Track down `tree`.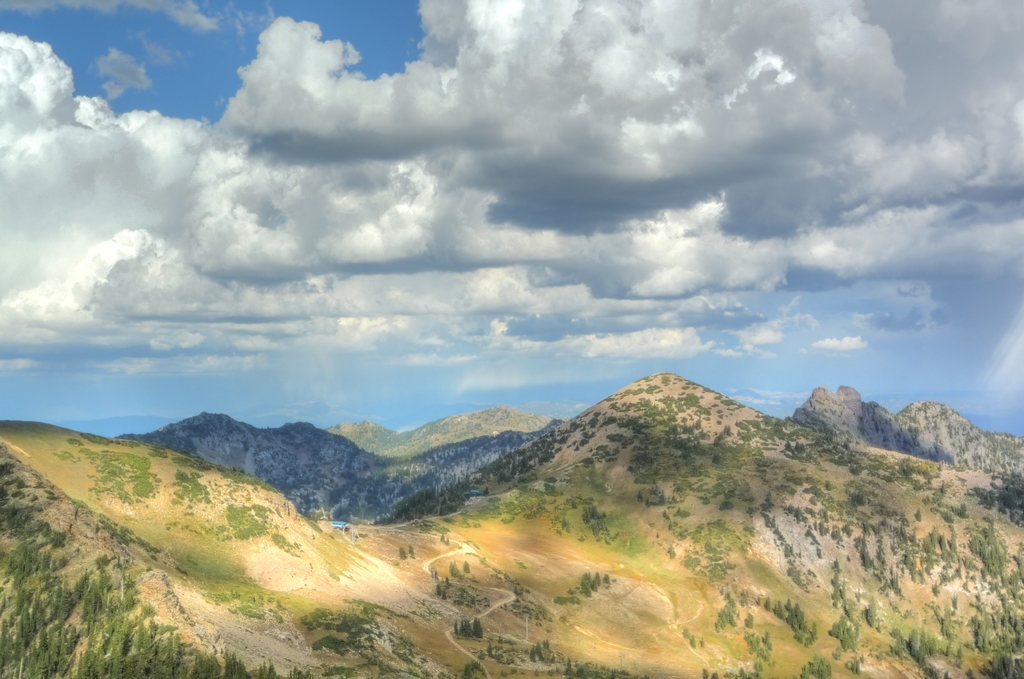
Tracked to bbox(437, 532, 445, 541).
